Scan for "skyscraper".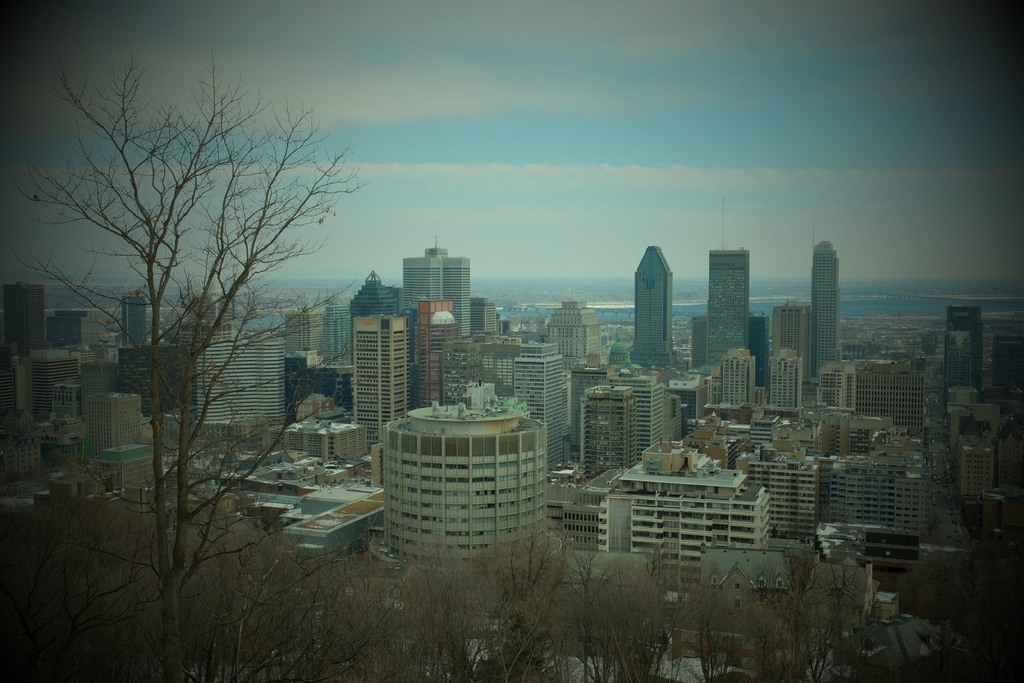
Scan result: region(545, 299, 604, 365).
